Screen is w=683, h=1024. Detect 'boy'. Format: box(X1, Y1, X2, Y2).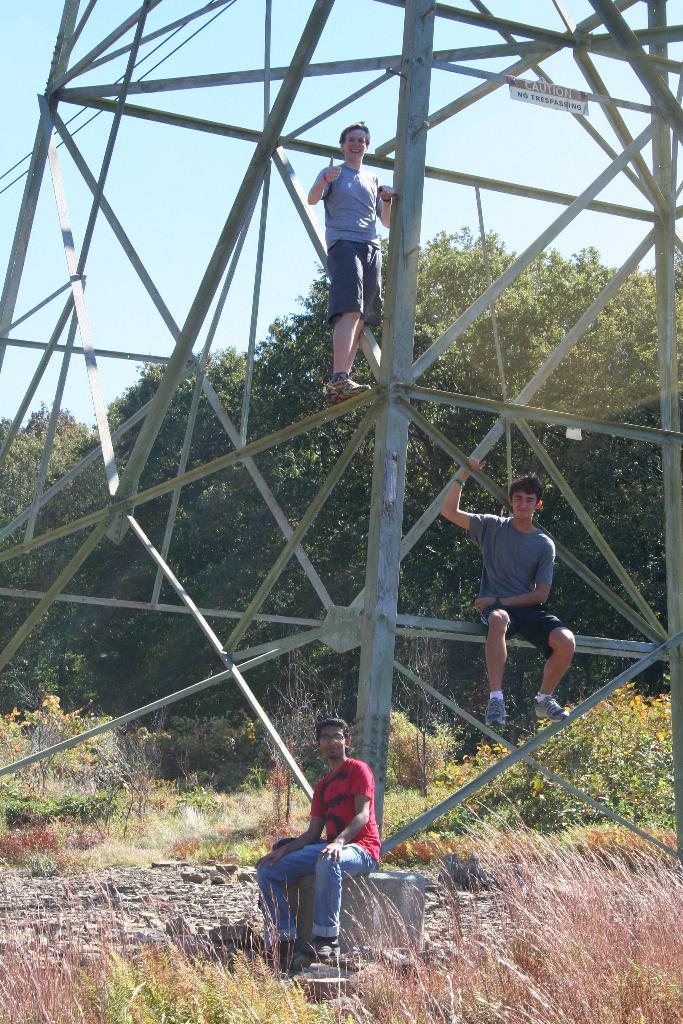
box(306, 125, 397, 406).
